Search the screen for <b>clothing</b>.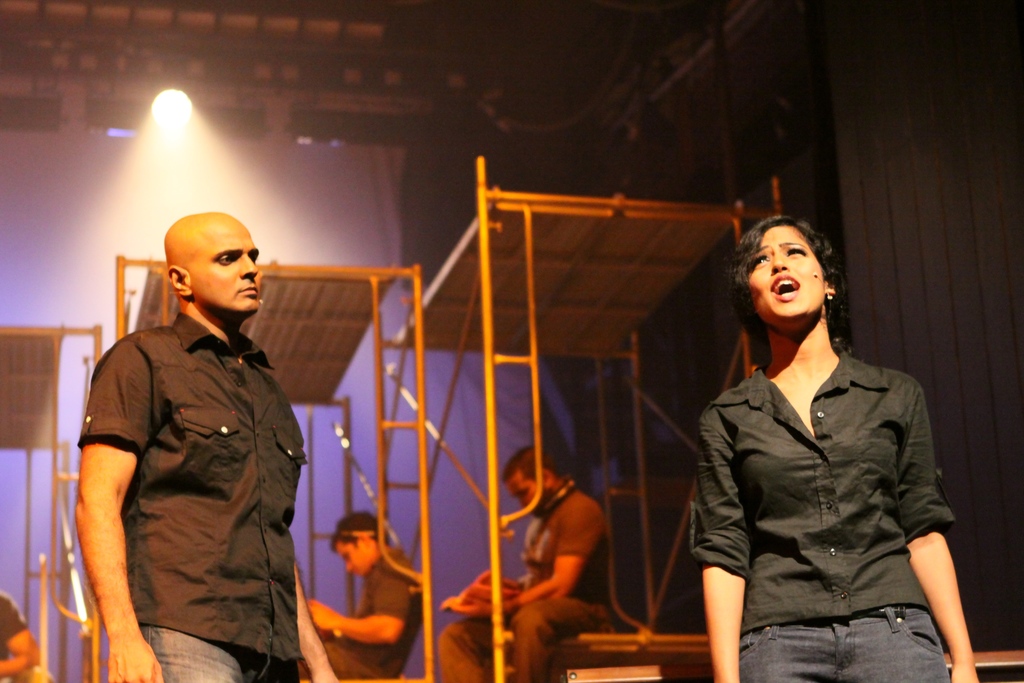
Found at 81,308,325,682.
